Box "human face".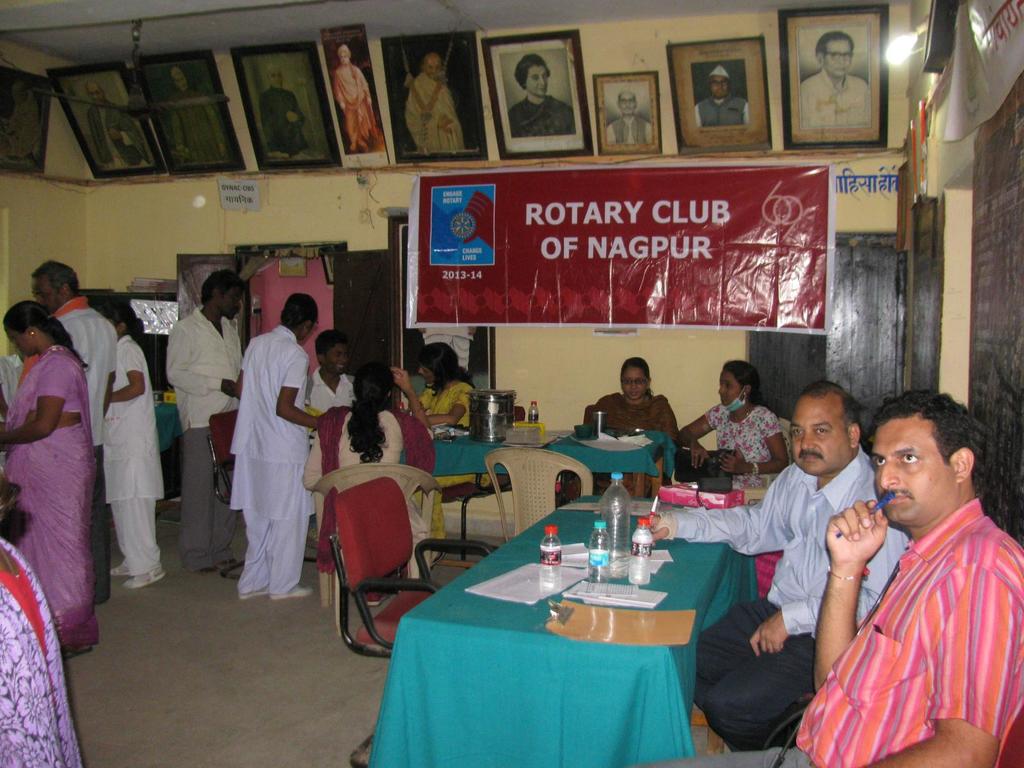
locate(89, 84, 102, 106).
